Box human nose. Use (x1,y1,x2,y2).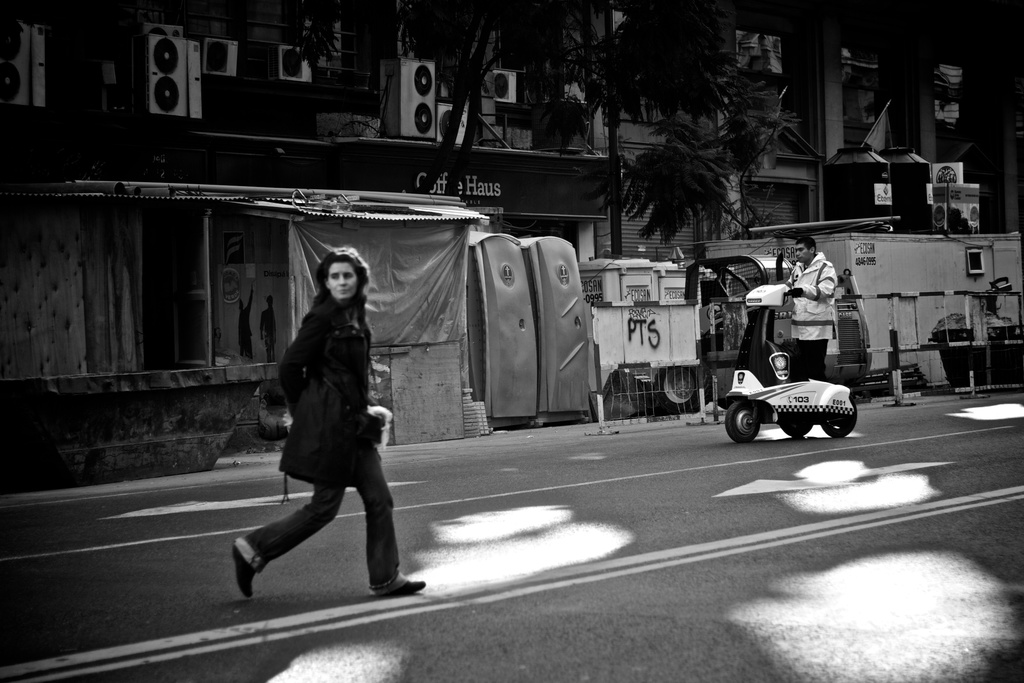
(338,275,348,284).
